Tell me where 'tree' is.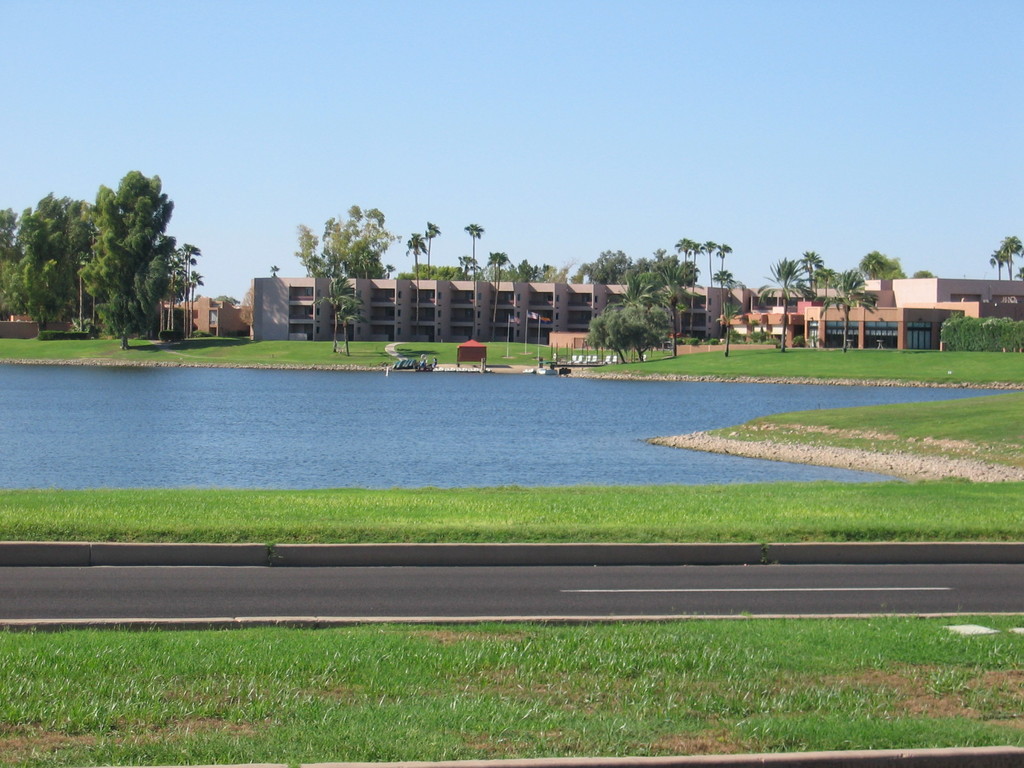
'tree' is at 863:248:904:278.
